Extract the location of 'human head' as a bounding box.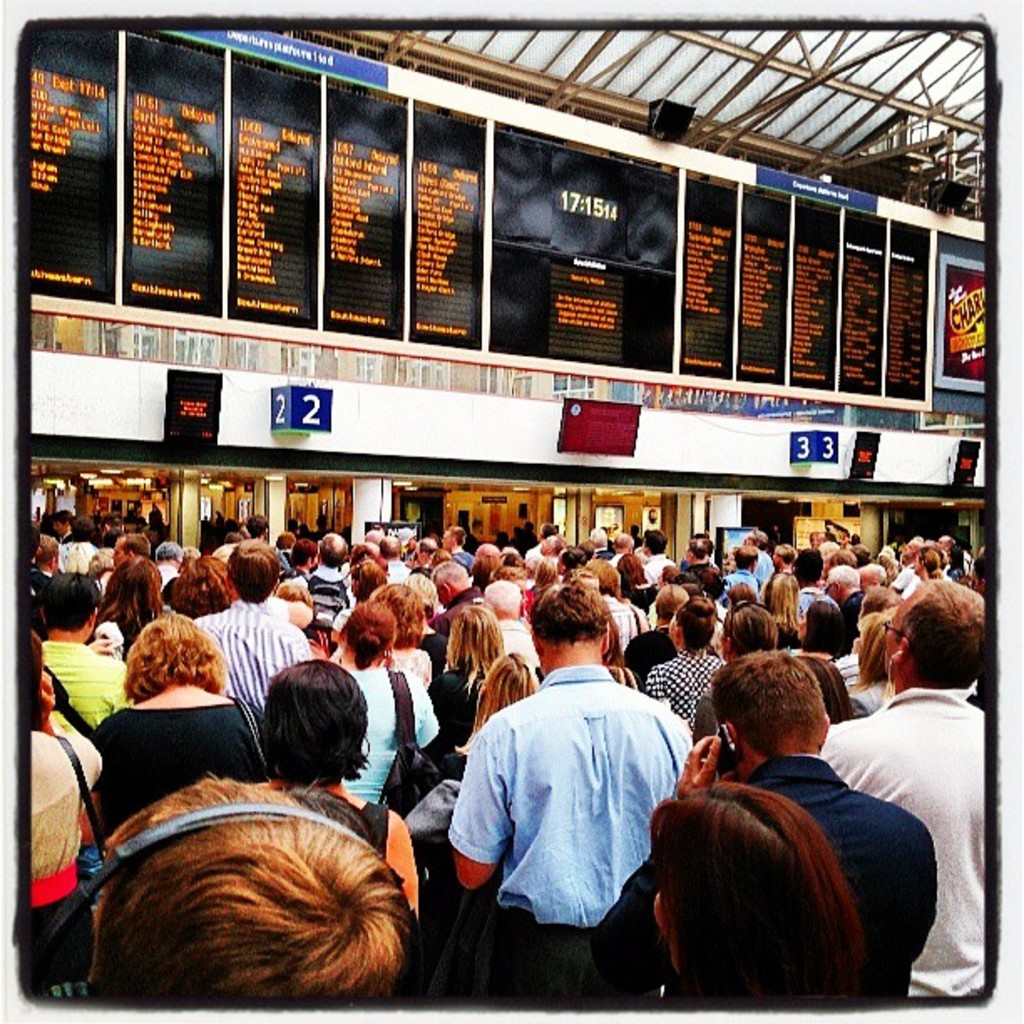
[x1=433, y1=519, x2=465, y2=542].
